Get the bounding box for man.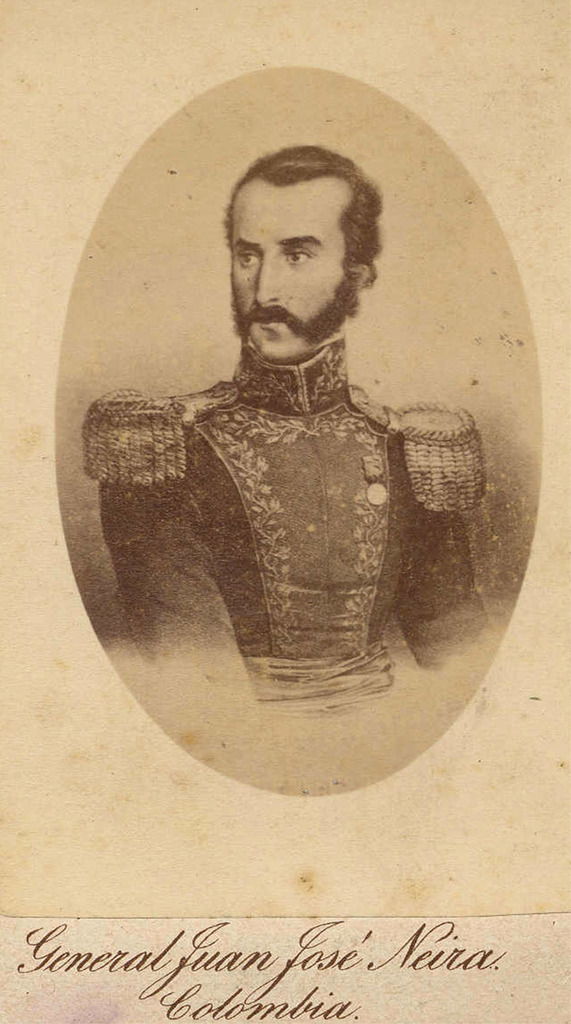
box=[81, 149, 514, 788].
